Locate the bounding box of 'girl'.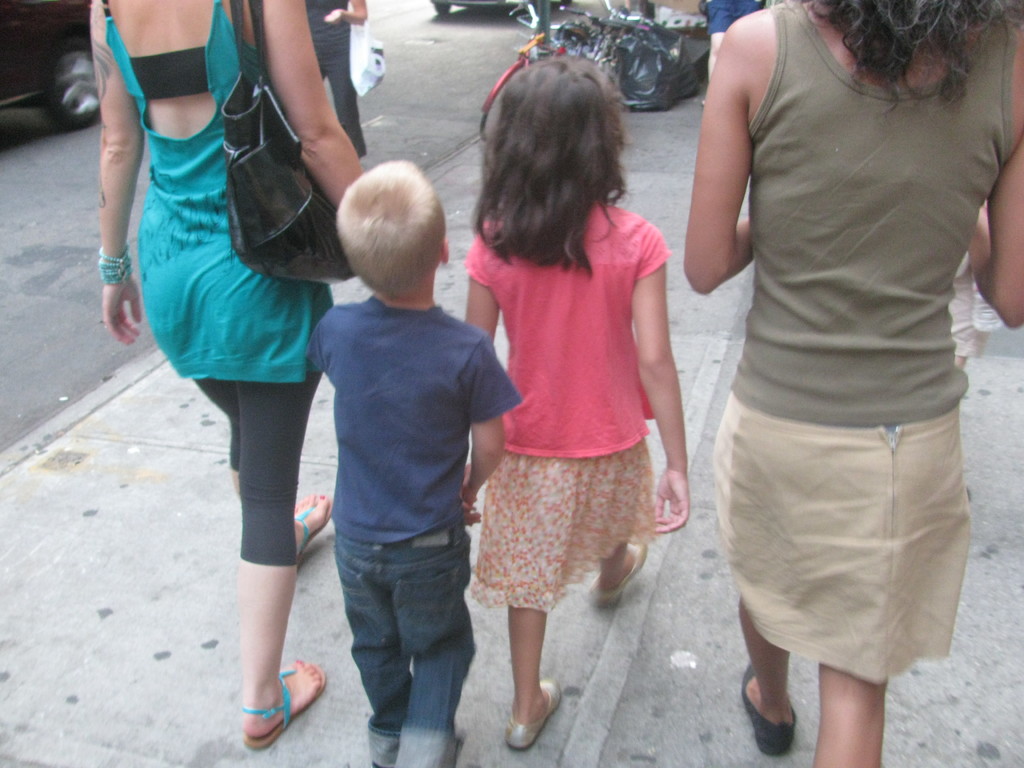
Bounding box: pyautogui.locateOnScreen(463, 53, 687, 751).
